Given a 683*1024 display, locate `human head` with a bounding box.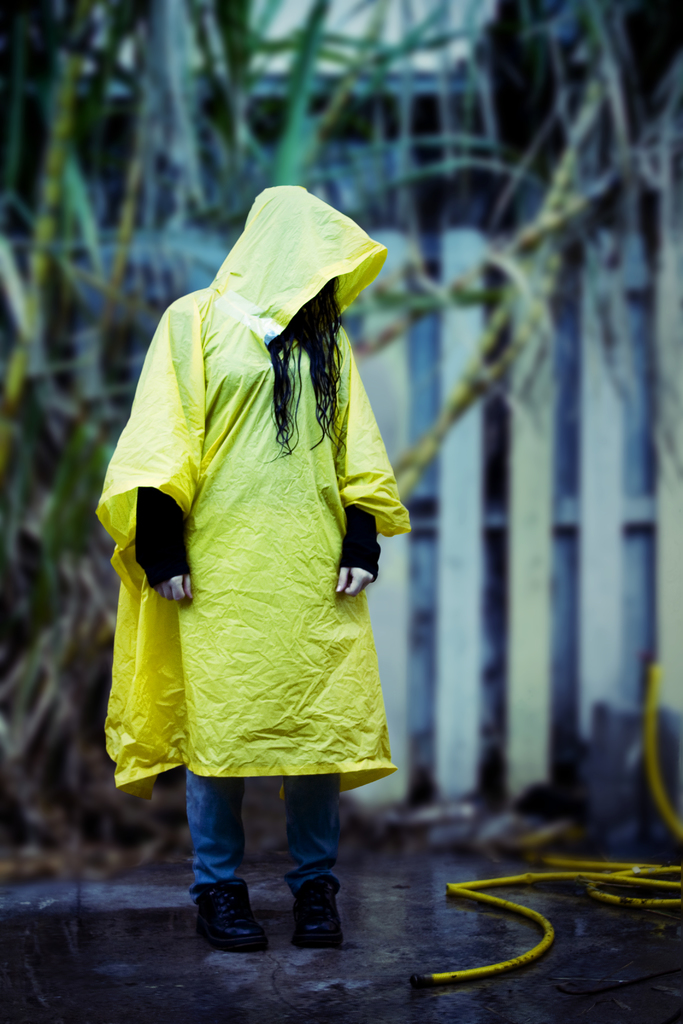
Located: select_region(210, 185, 400, 437).
